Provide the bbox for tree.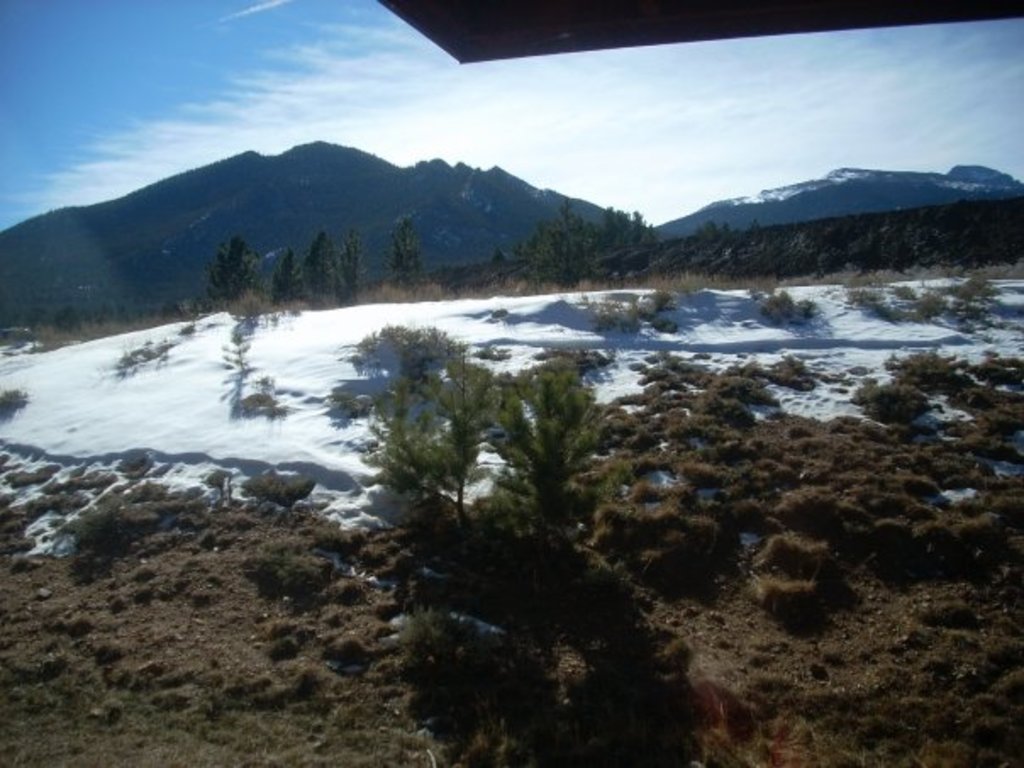
483,365,615,531.
